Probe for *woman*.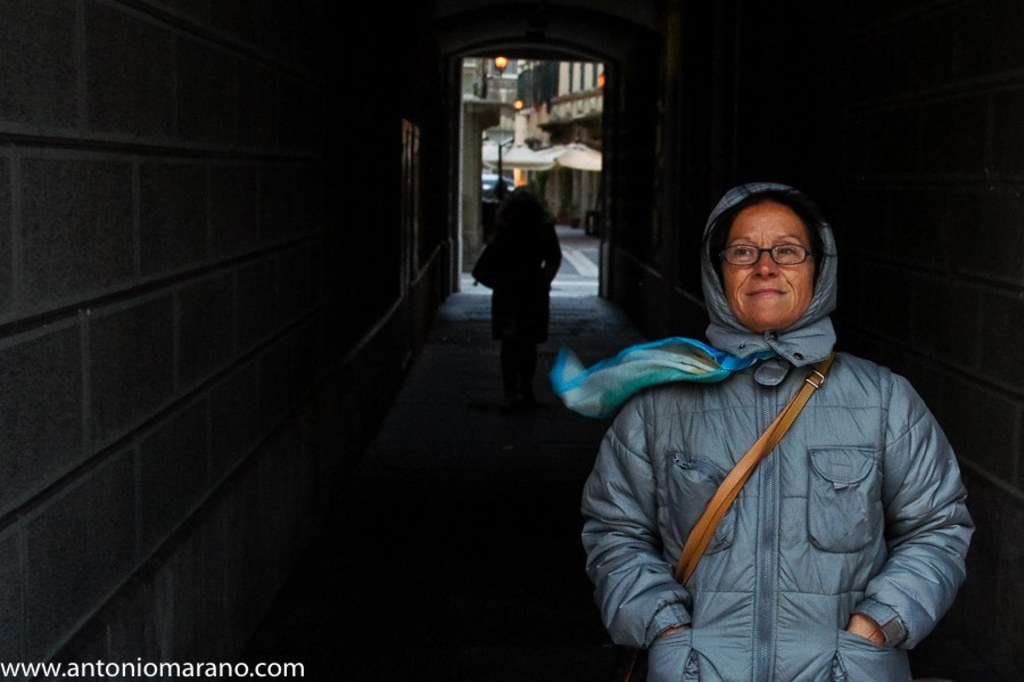
Probe result: {"x1": 553, "y1": 180, "x2": 978, "y2": 681}.
